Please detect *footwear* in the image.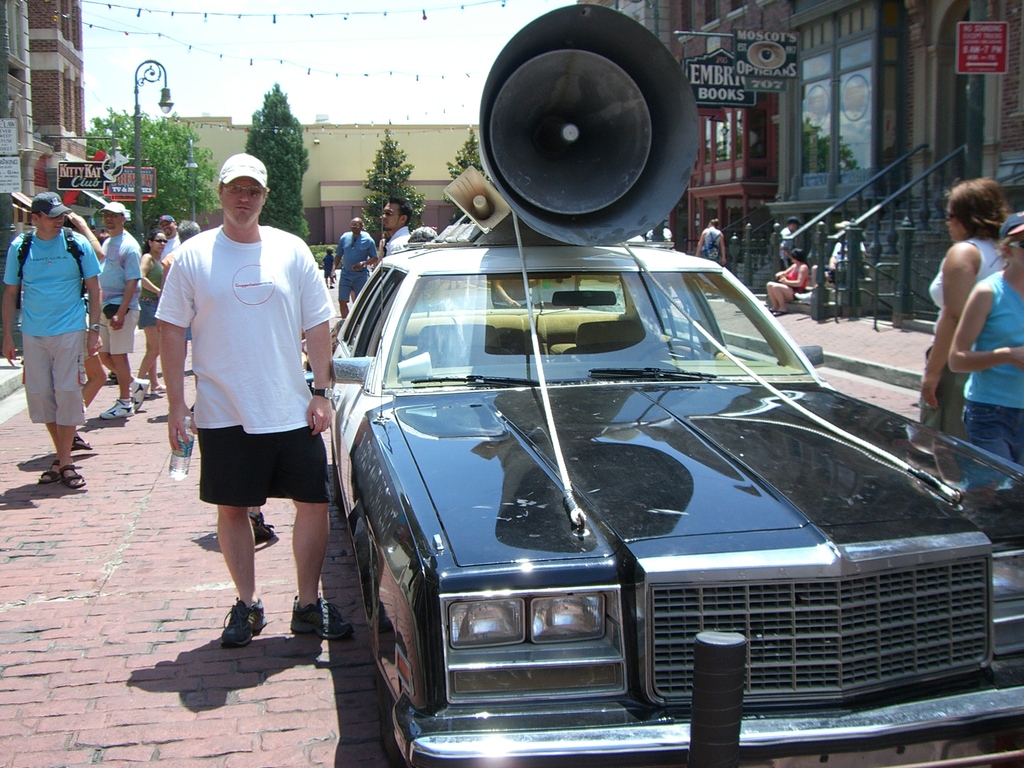
left=128, top=376, right=152, bottom=413.
